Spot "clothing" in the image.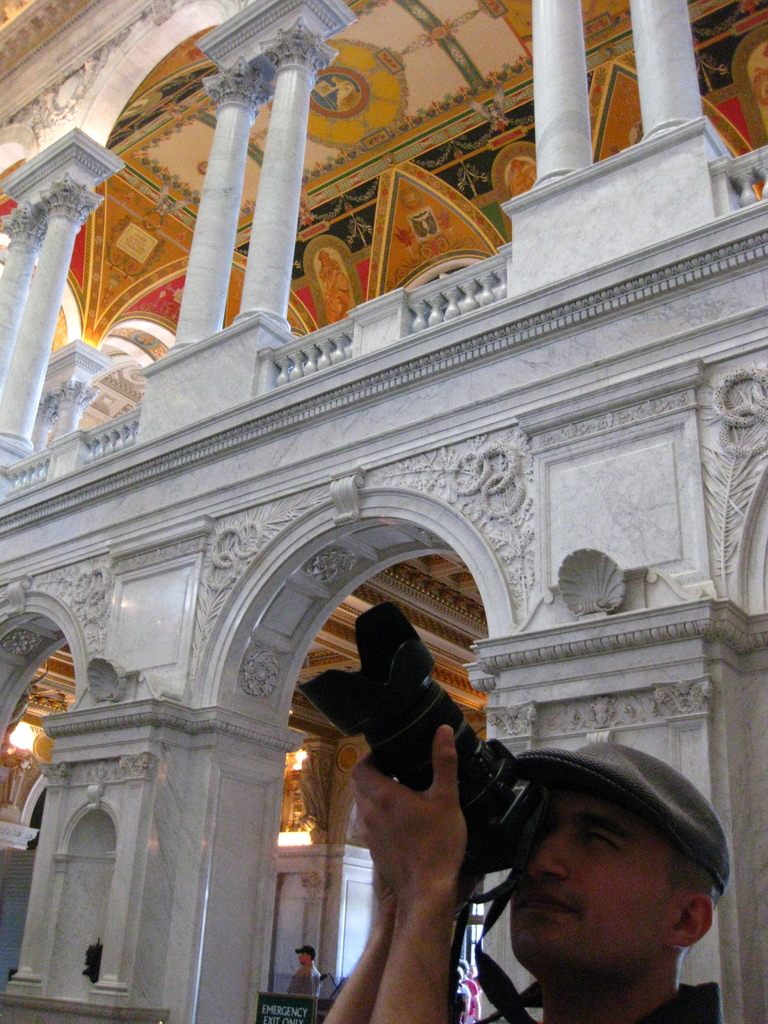
"clothing" found at BBox(319, 259, 350, 311).
